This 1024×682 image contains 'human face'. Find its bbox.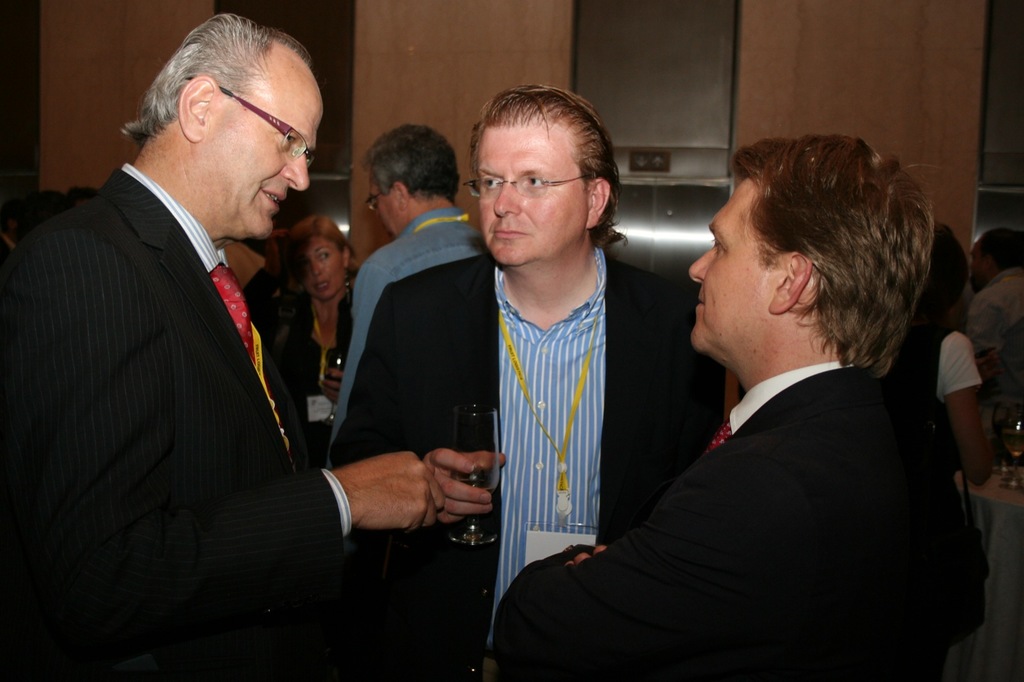
box=[216, 76, 325, 240].
